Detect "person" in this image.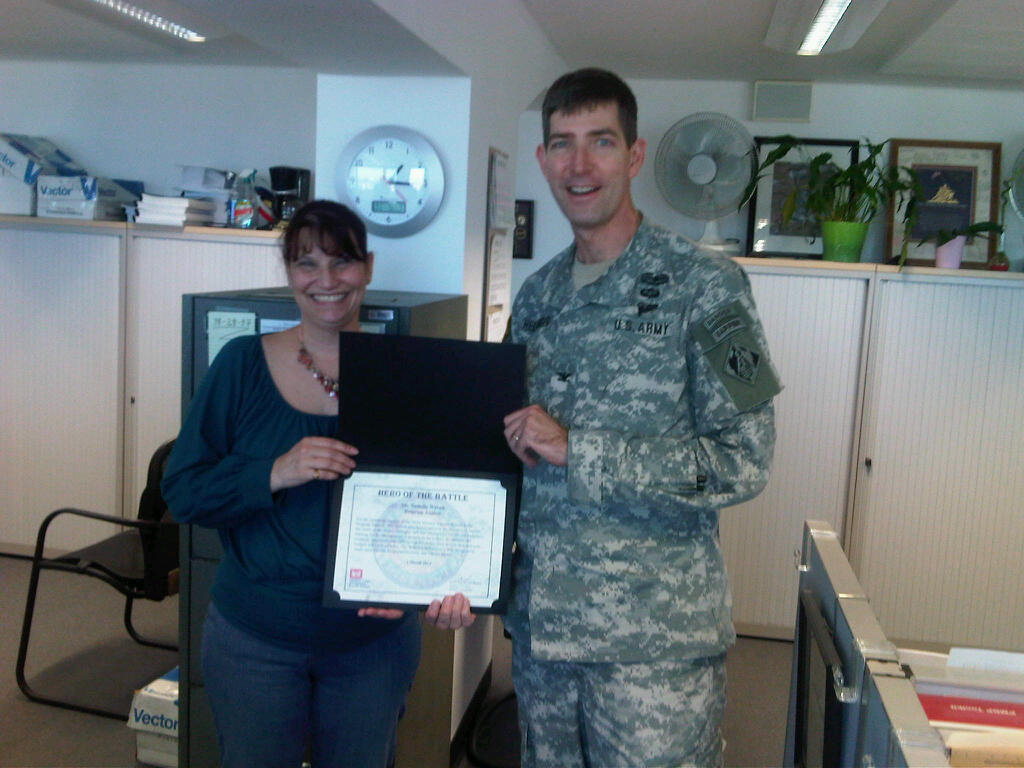
Detection: l=484, t=68, r=772, b=766.
